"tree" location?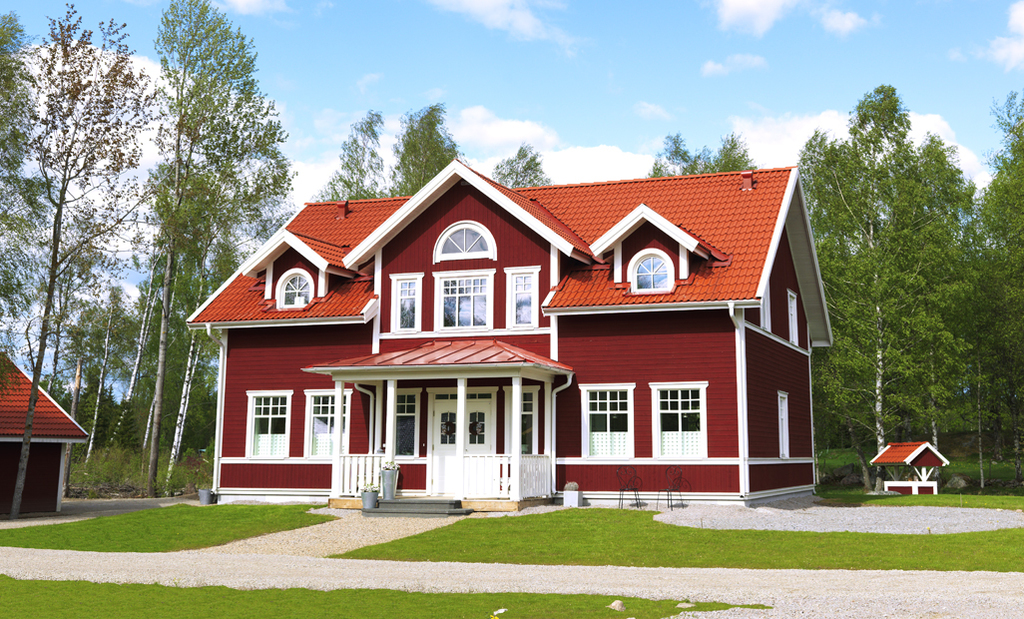
(123, 0, 296, 498)
